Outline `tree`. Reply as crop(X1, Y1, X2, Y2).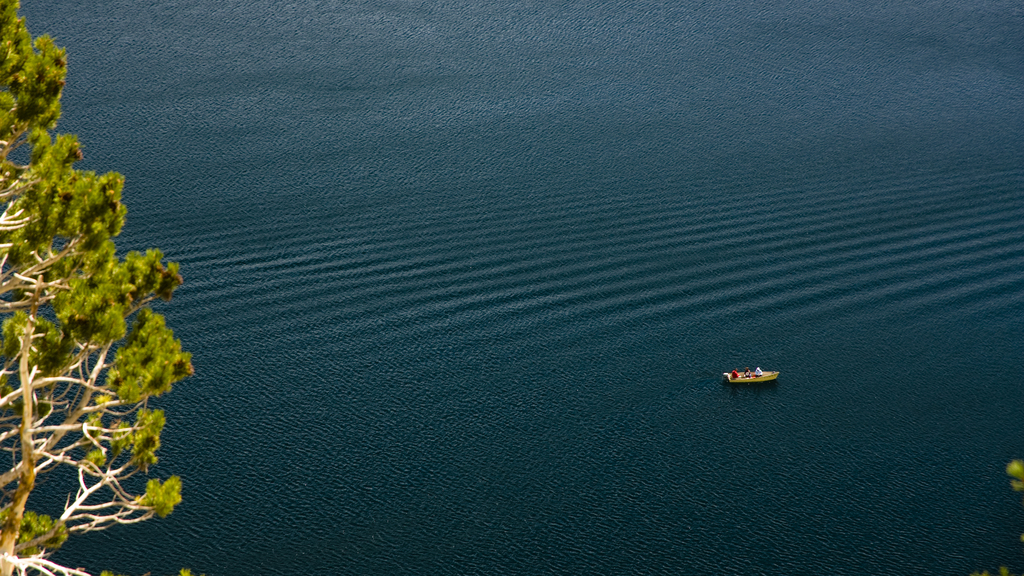
crop(0, 0, 202, 575).
